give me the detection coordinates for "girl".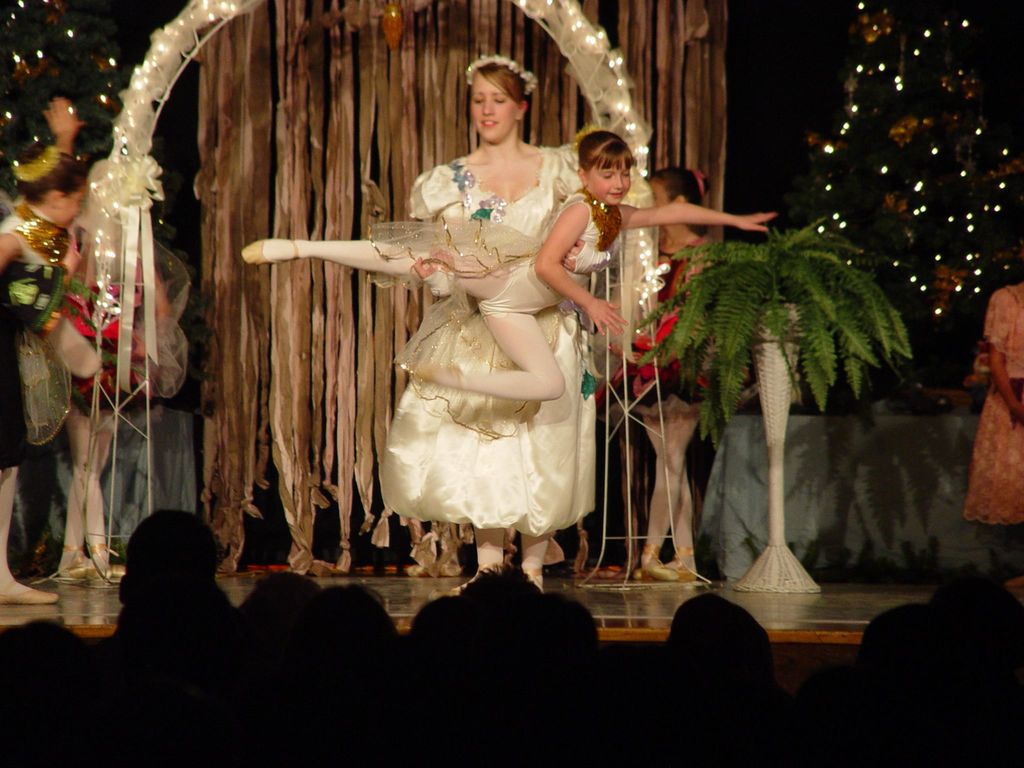
region(0, 96, 97, 605).
